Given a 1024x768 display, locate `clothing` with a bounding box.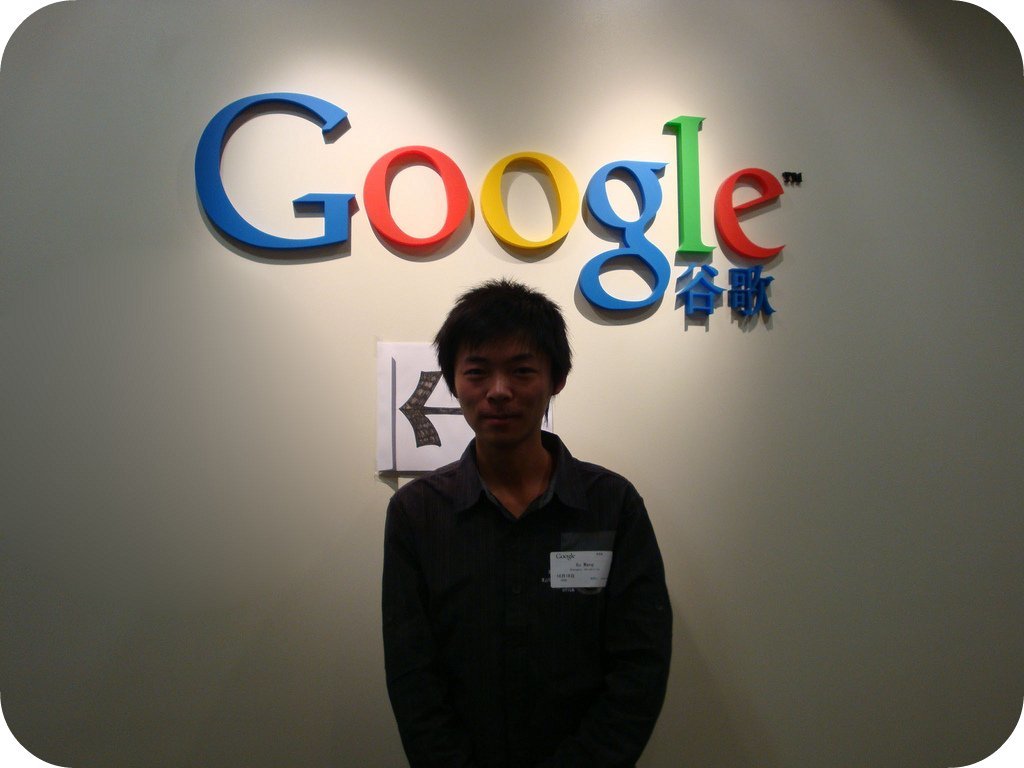
Located: (left=387, top=439, right=661, bottom=767).
